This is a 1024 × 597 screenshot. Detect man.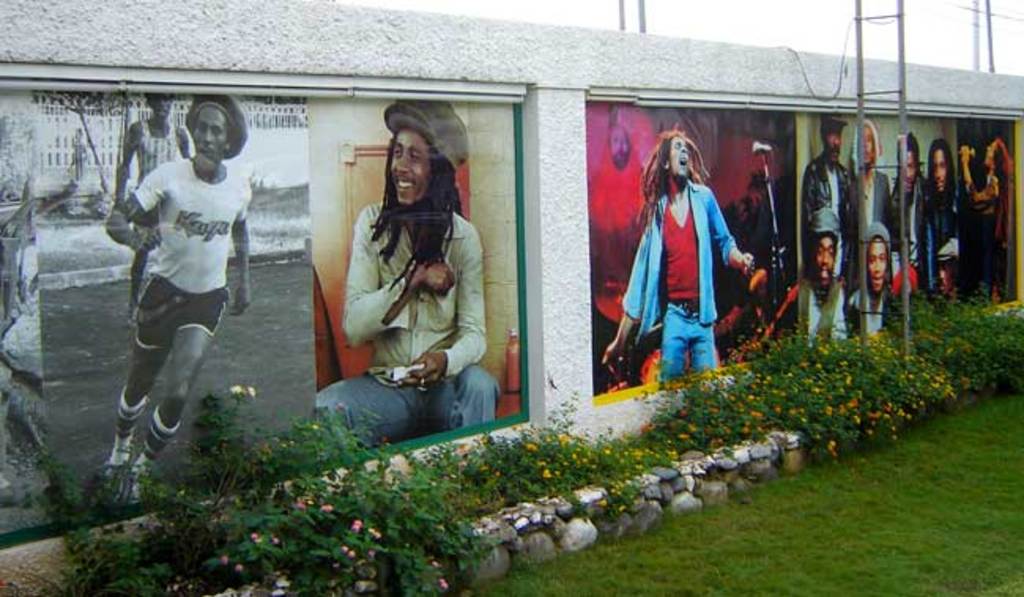
[left=884, top=132, right=928, bottom=288].
